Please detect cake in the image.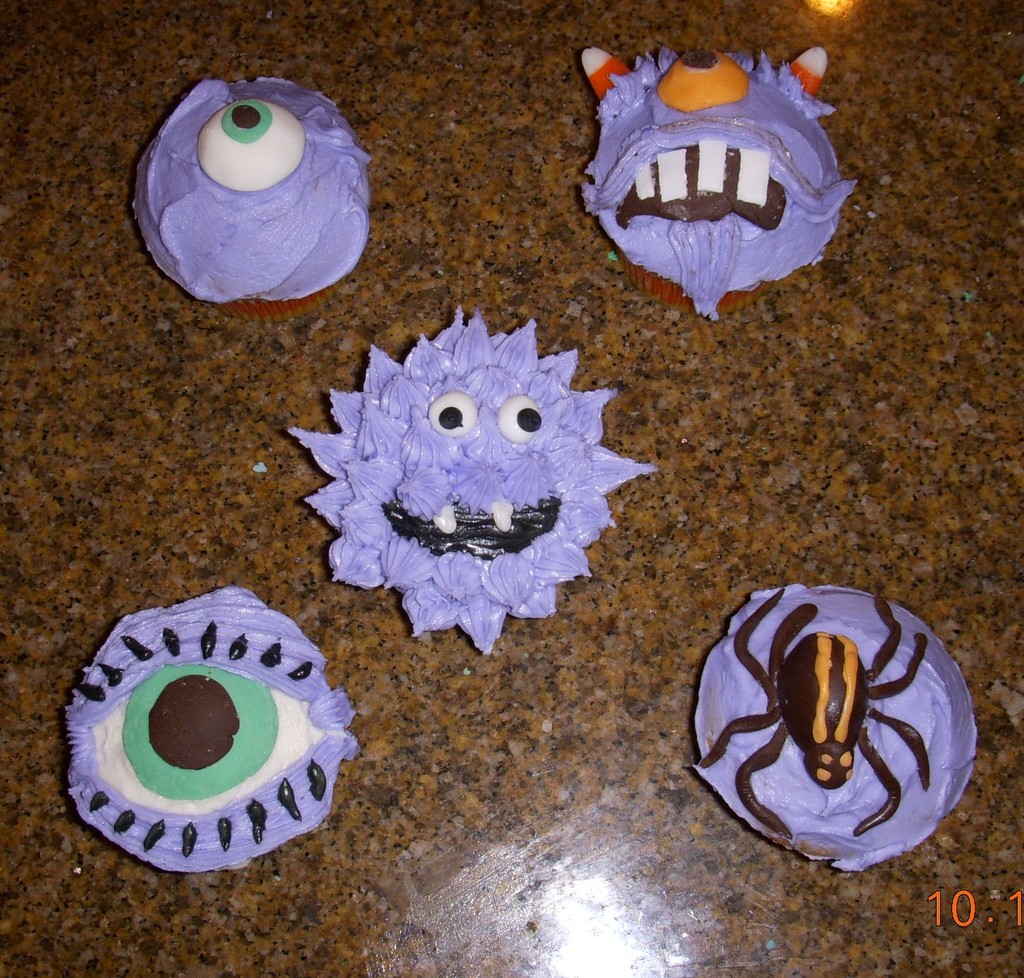
bbox=(124, 71, 388, 321).
